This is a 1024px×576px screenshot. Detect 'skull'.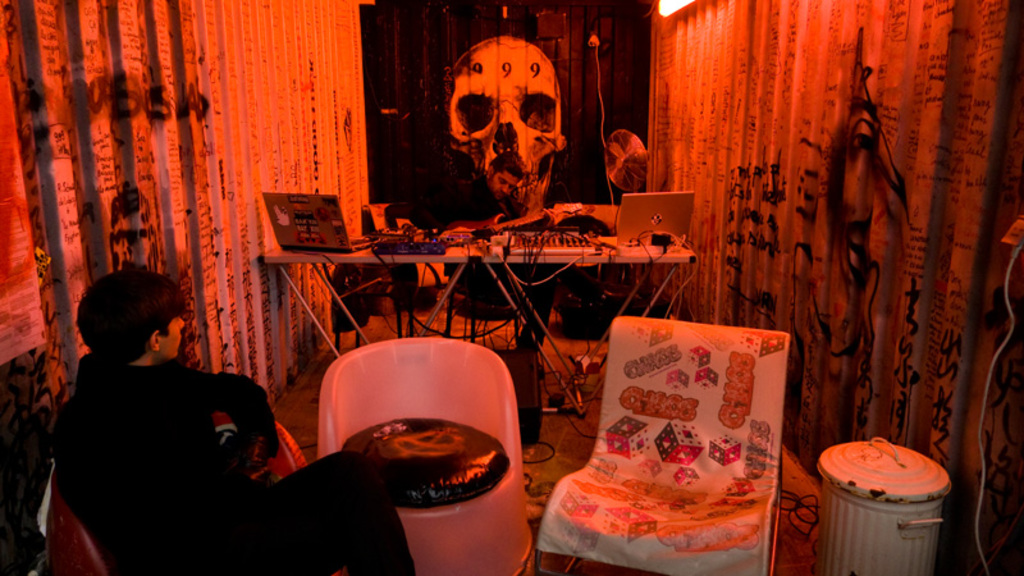
bbox=(445, 38, 568, 216).
